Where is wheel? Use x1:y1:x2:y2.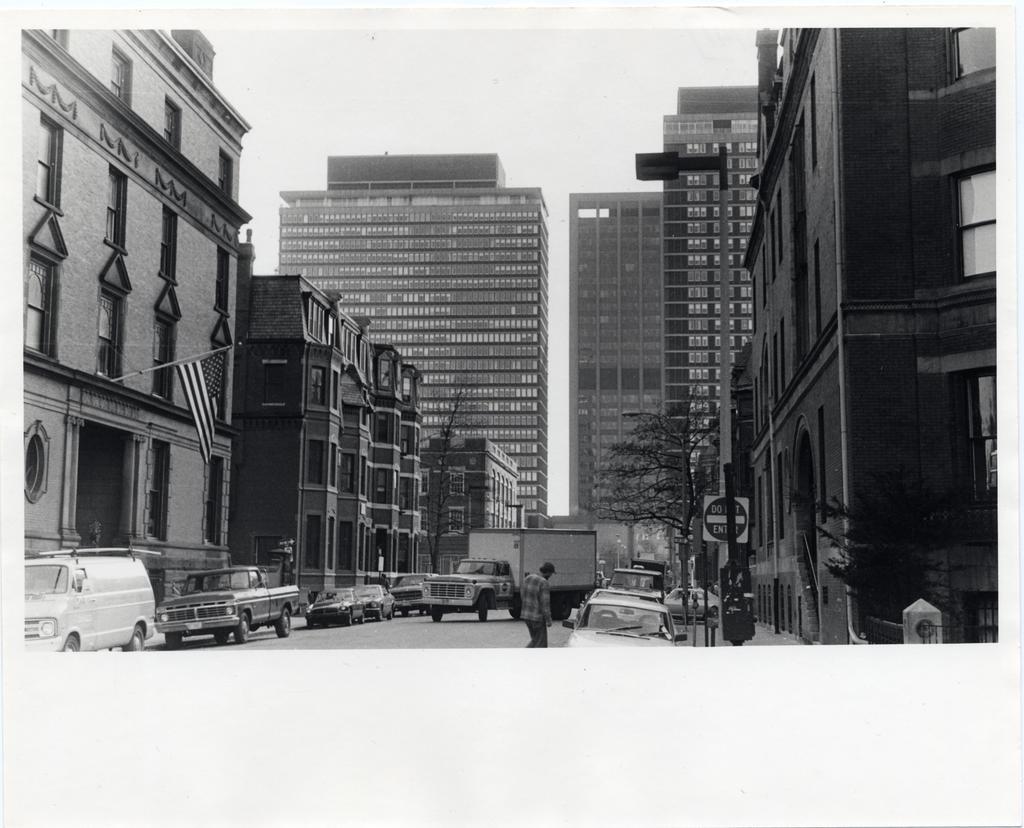
509:606:520:619.
